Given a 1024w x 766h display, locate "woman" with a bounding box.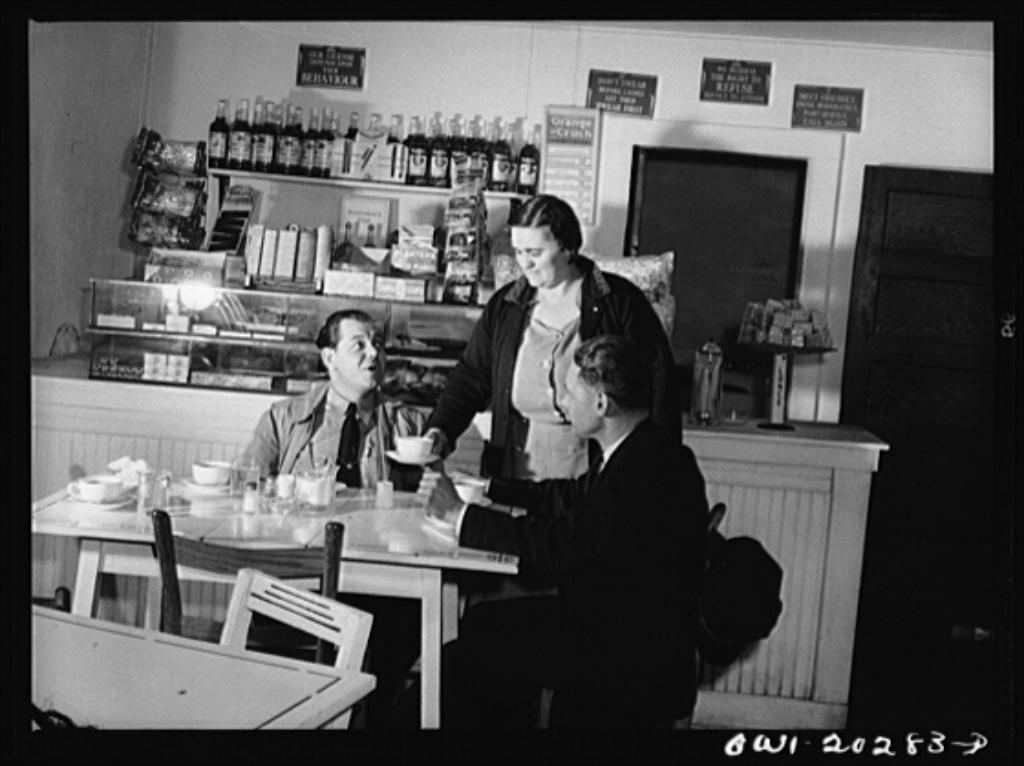
Located: x1=421 y1=194 x2=658 y2=607.
